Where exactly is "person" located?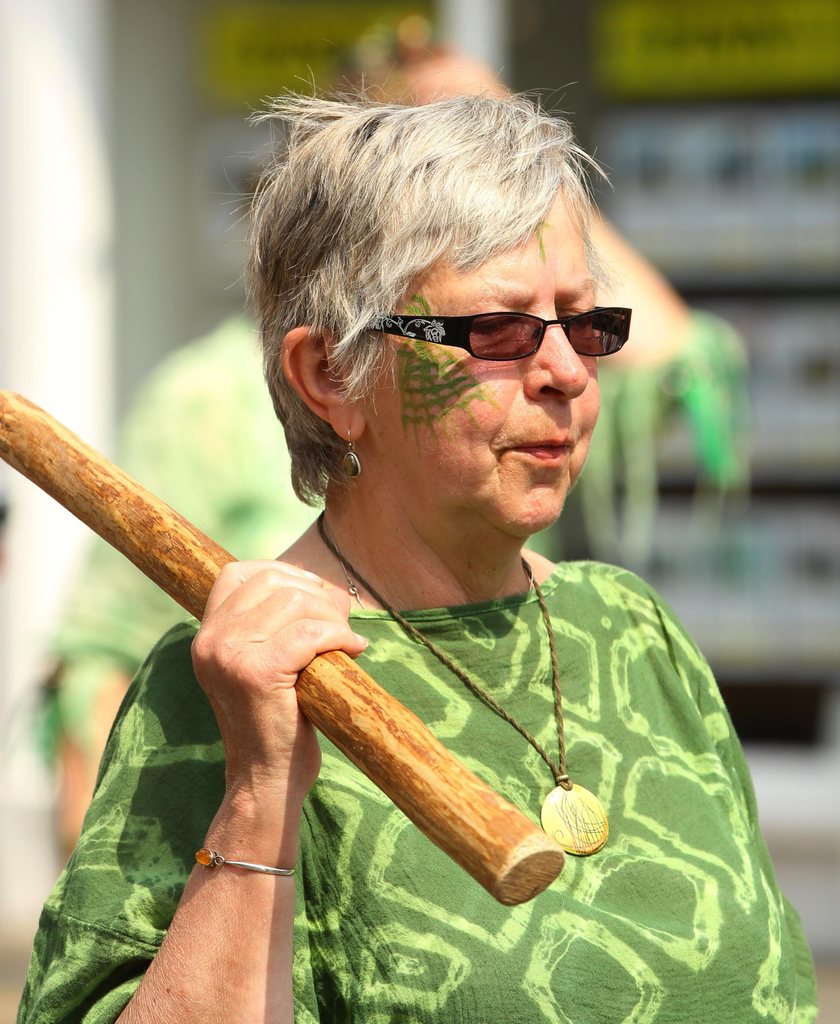
Its bounding box is left=16, top=62, right=820, bottom=1023.
